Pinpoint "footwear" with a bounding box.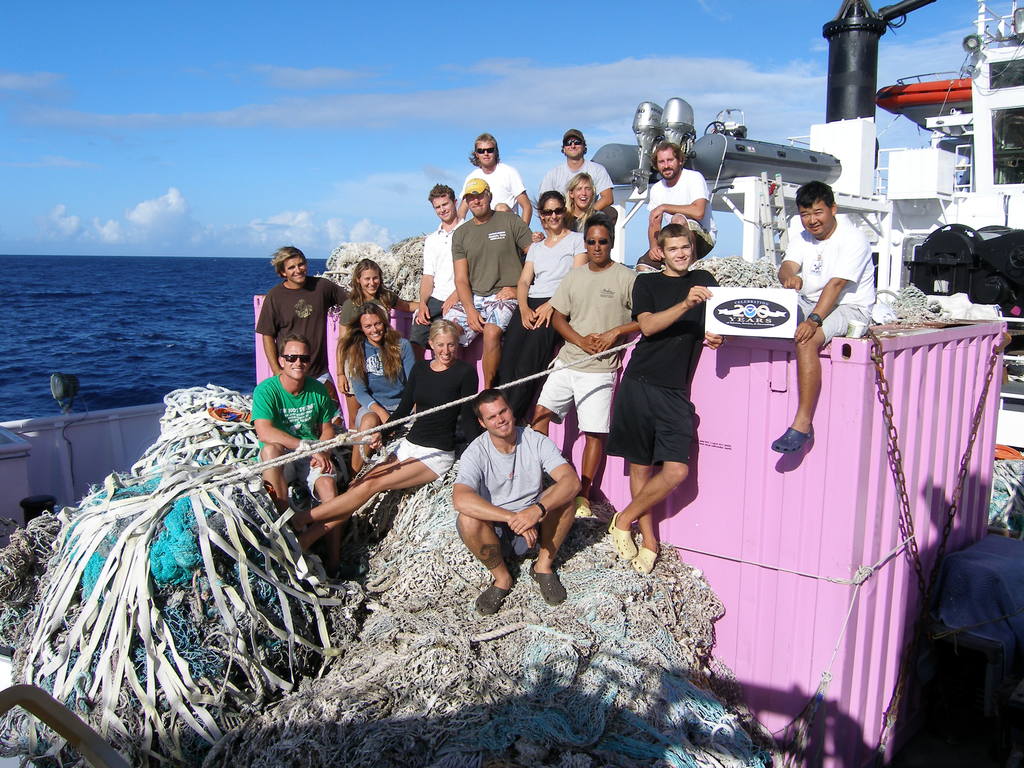
<bbox>632, 549, 657, 578</bbox>.
